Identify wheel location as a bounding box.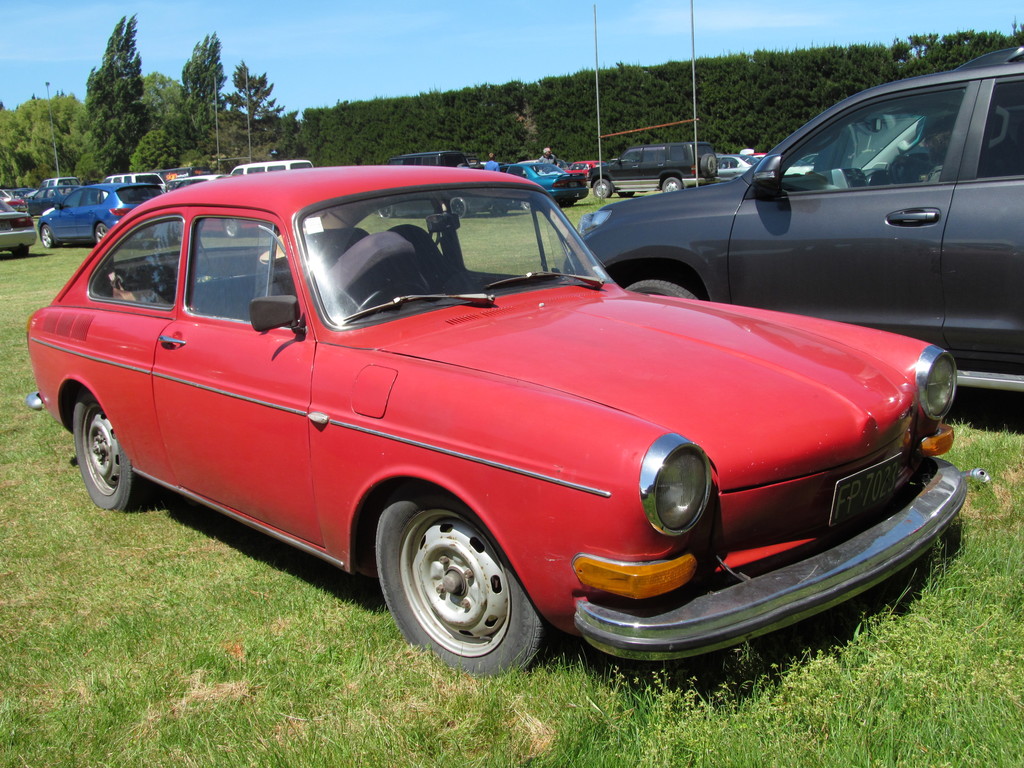
<bbox>40, 226, 59, 246</bbox>.
